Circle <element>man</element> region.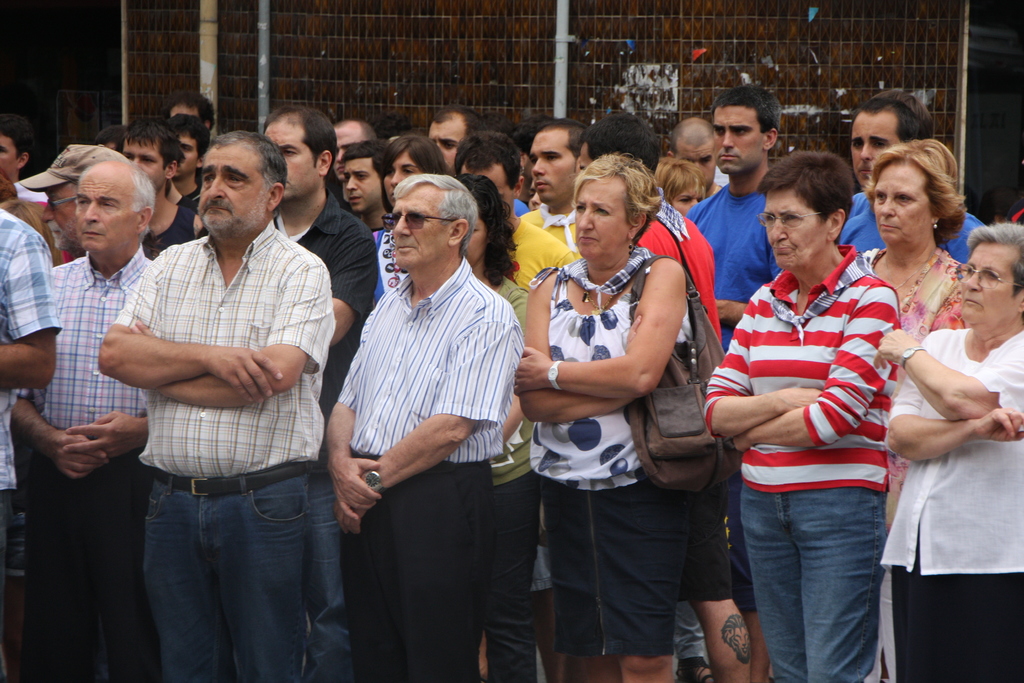
Region: (681,81,786,682).
